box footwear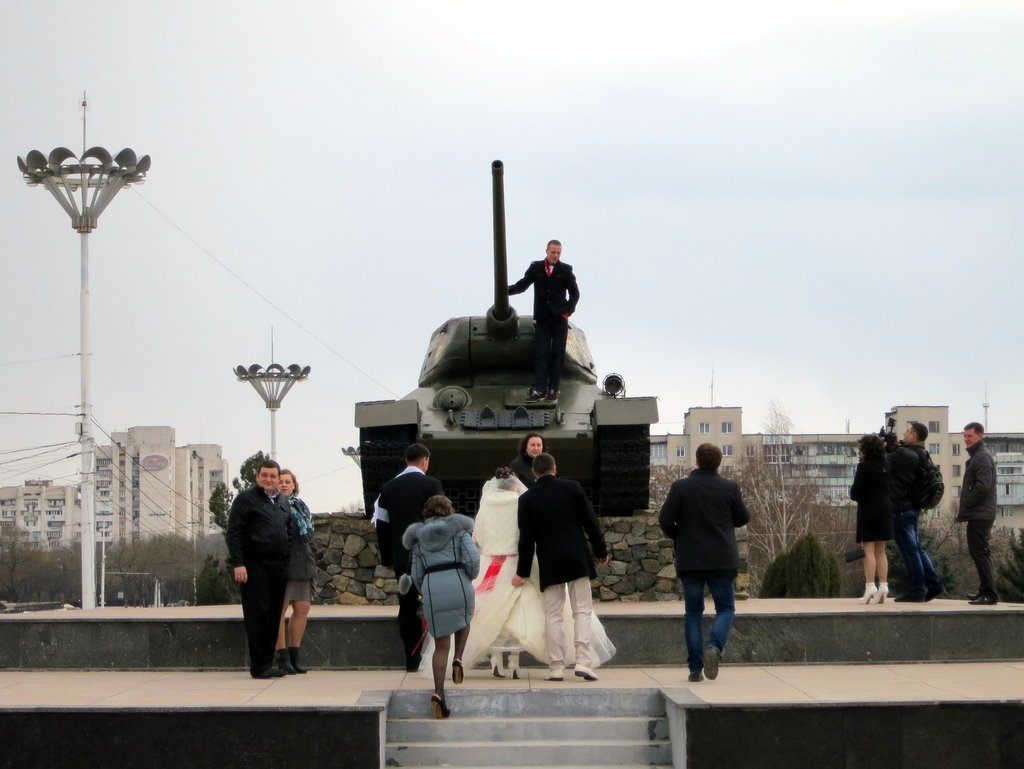
<bbox>857, 583, 879, 604</bbox>
